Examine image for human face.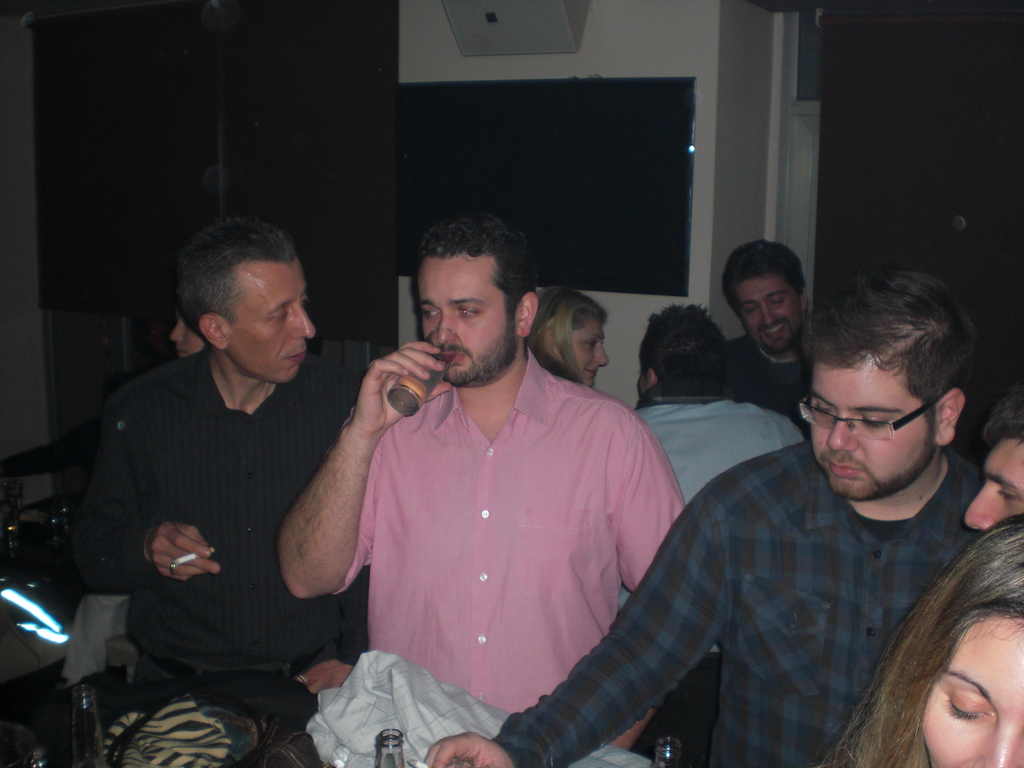
Examination result: region(415, 253, 517, 388).
